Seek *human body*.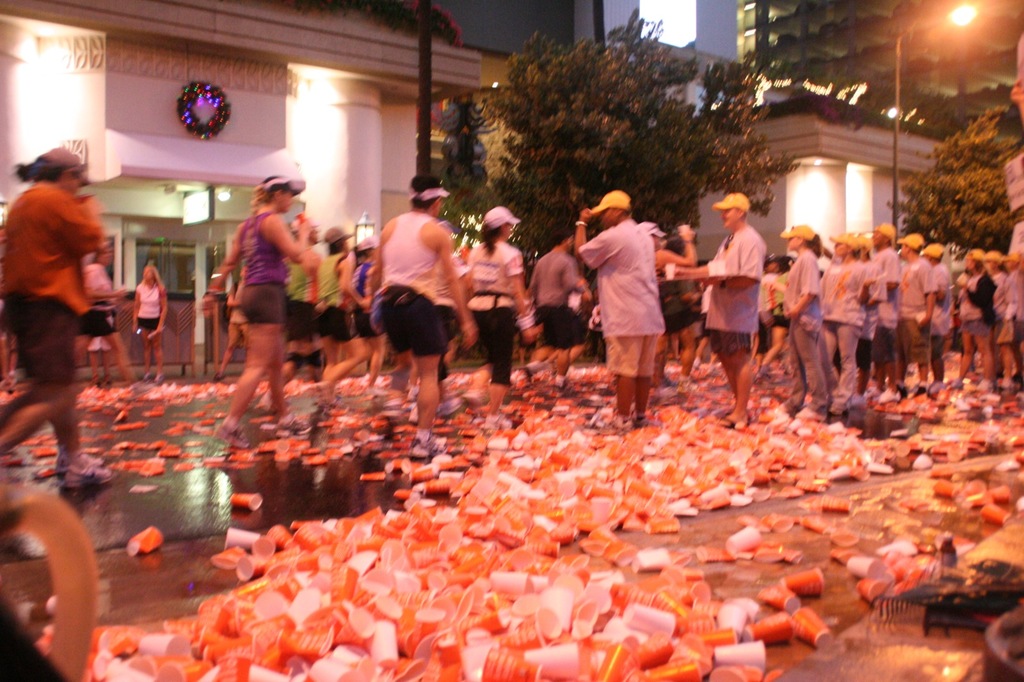
region(371, 177, 467, 457).
